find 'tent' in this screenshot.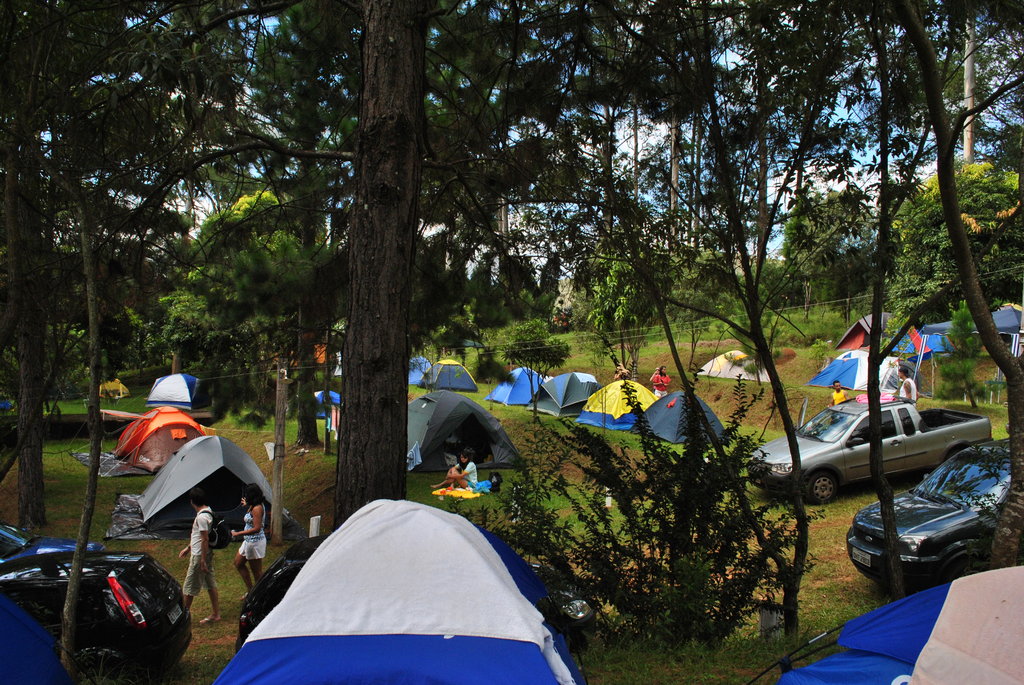
The bounding box for 'tent' is x1=220 y1=517 x2=568 y2=678.
